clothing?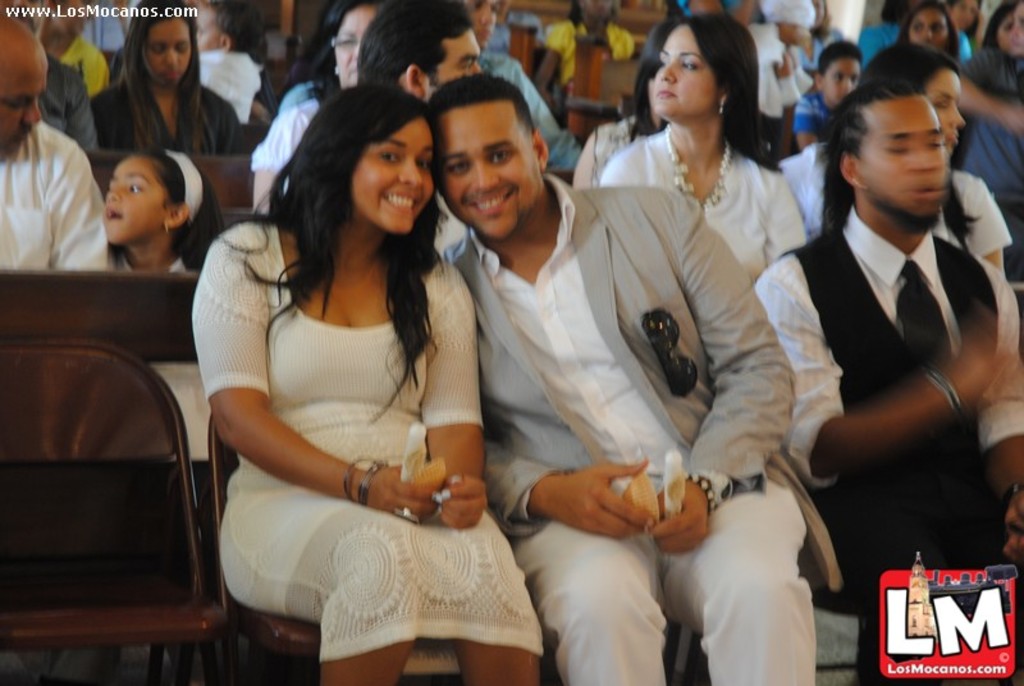
box(600, 120, 813, 292)
